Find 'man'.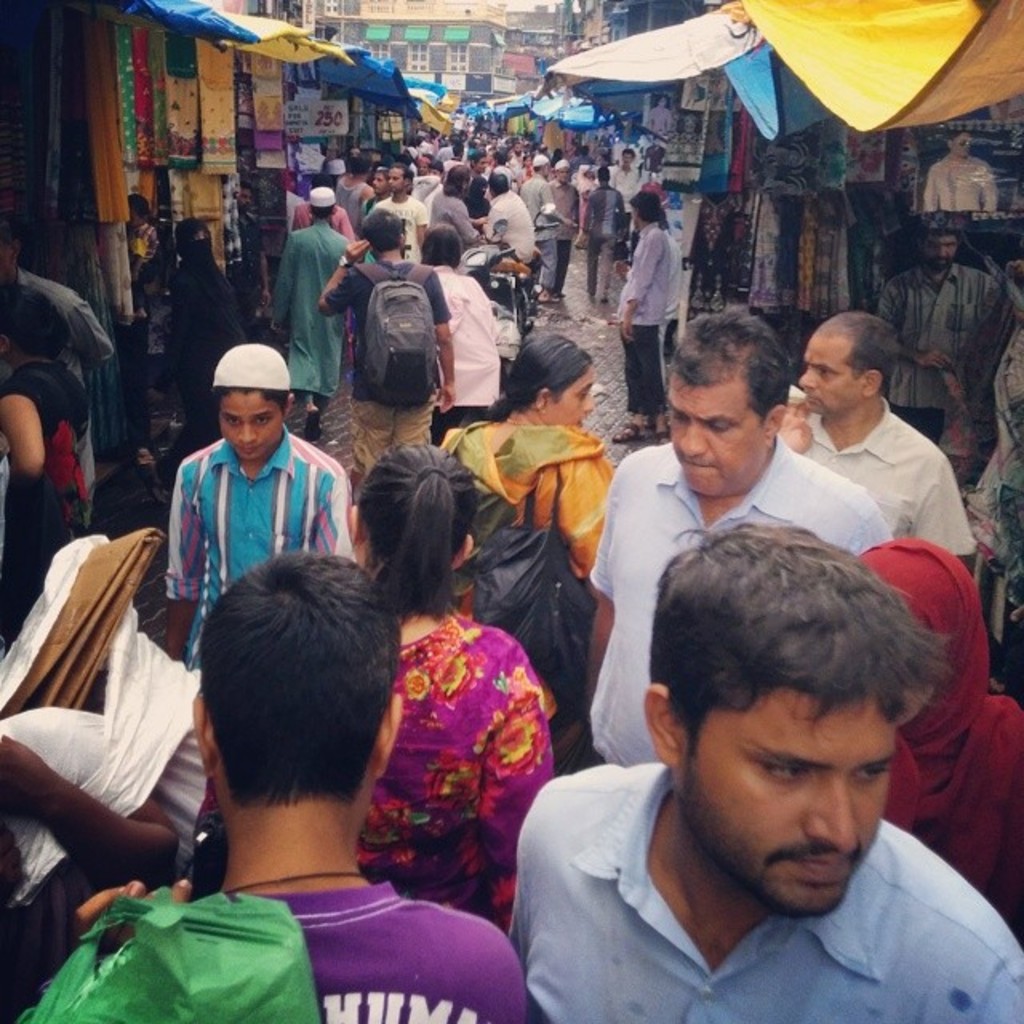
l=618, t=192, r=675, b=442.
